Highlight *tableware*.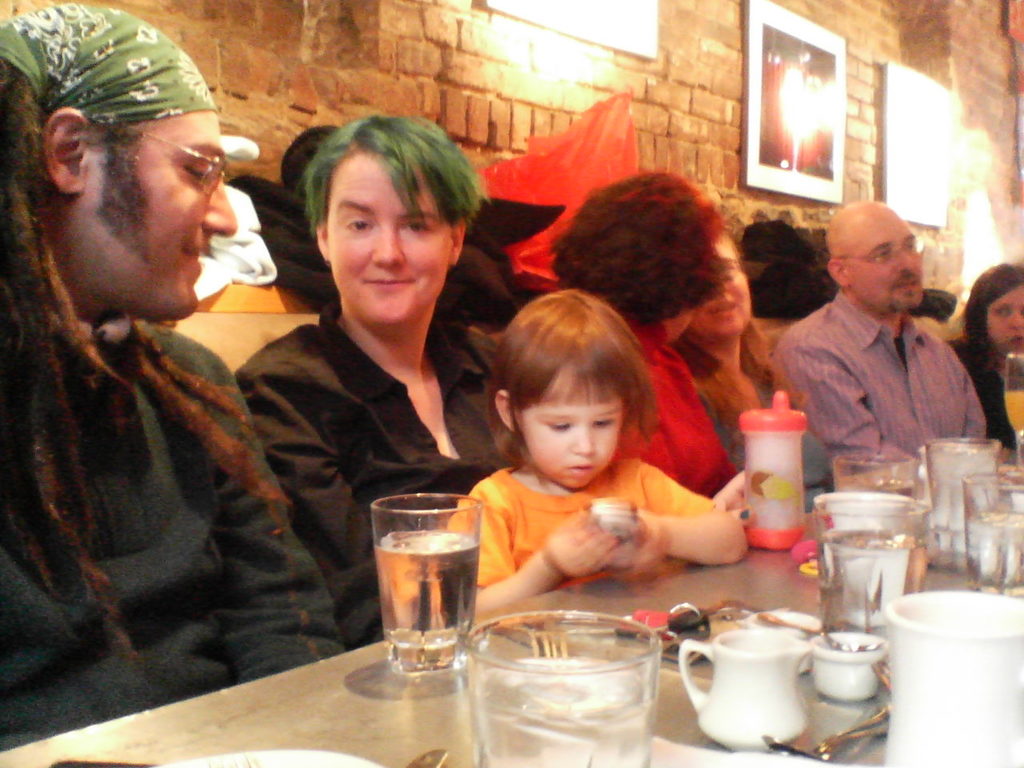
Highlighted region: [370, 485, 482, 675].
